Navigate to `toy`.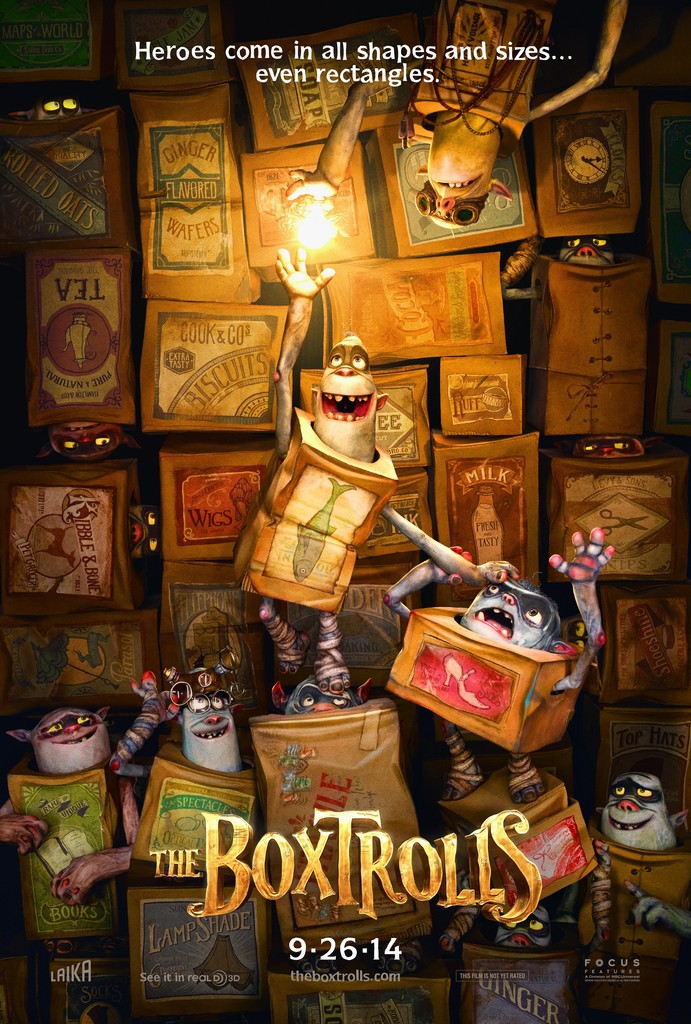
Navigation target: [600,767,690,983].
